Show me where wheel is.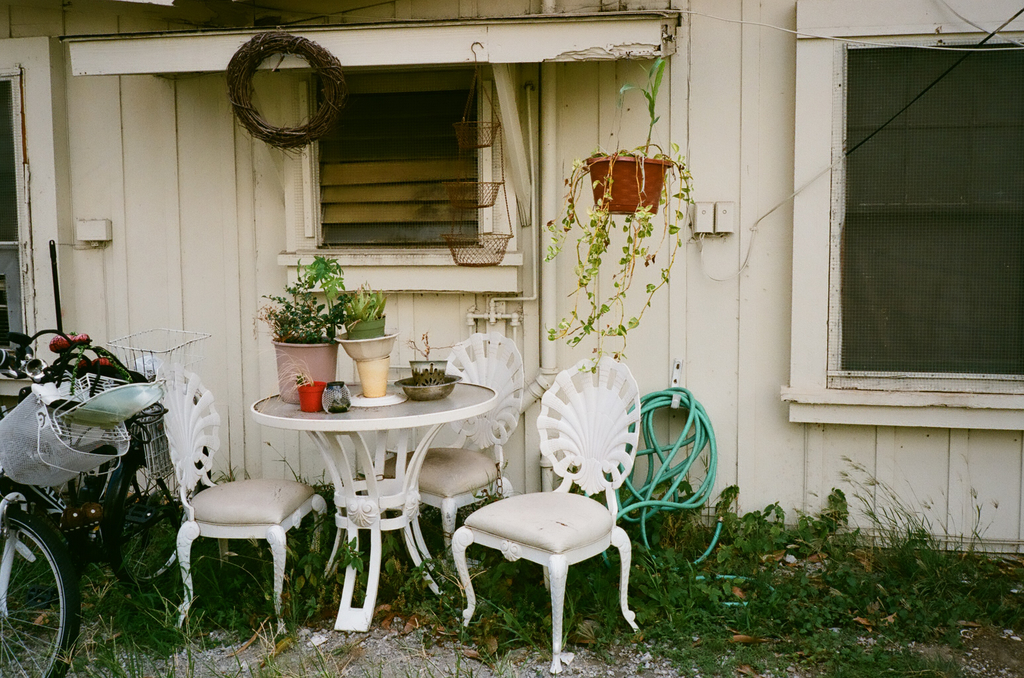
wheel is at [104, 432, 212, 585].
